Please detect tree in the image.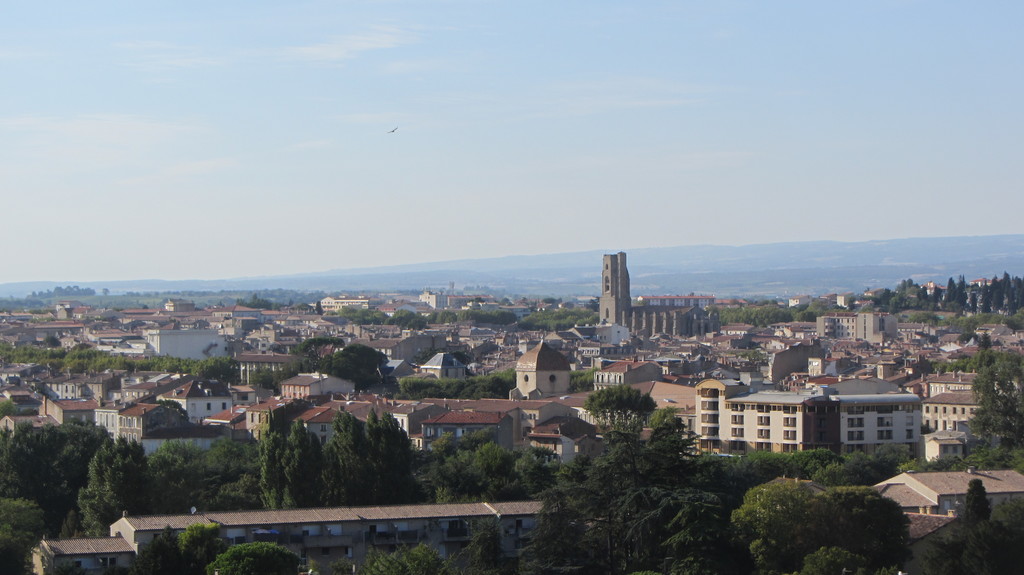
Rect(963, 519, 1018, 574).
